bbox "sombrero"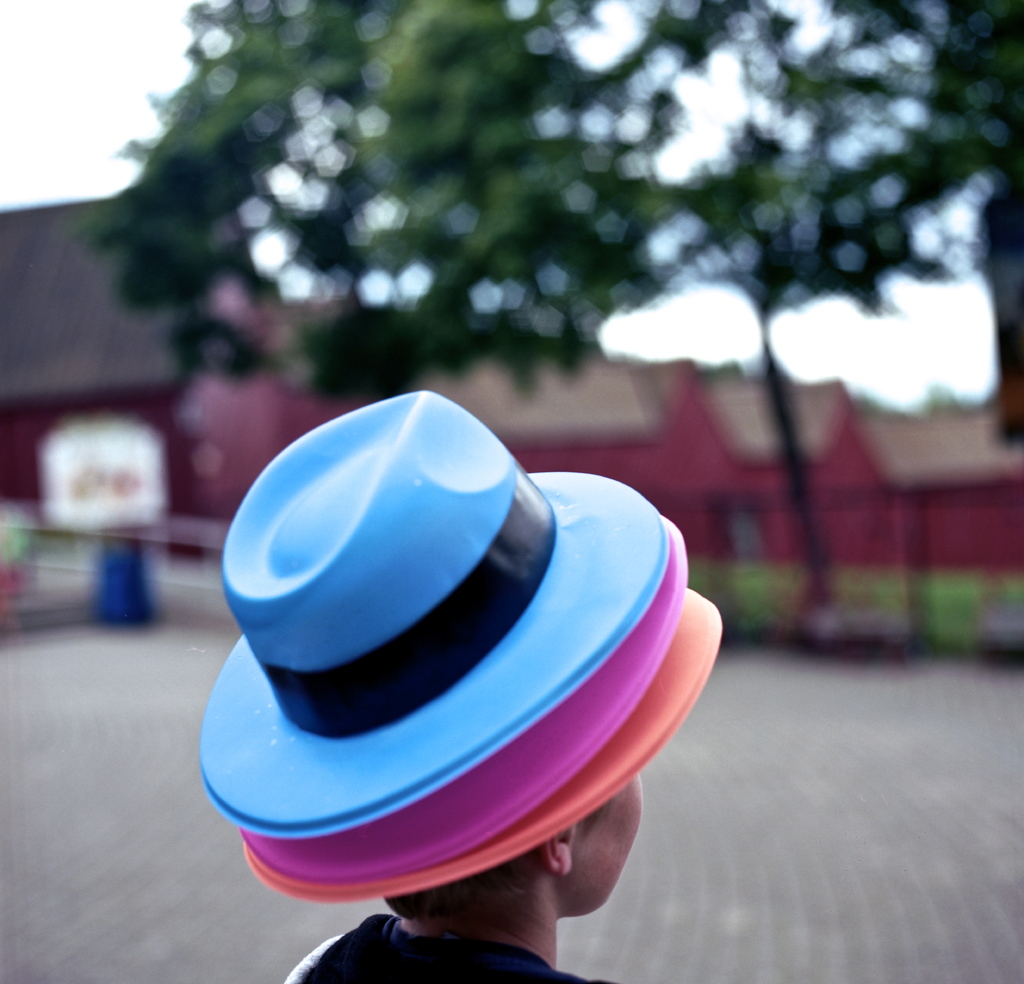
left=195, top=387, right=673, bottom=842
